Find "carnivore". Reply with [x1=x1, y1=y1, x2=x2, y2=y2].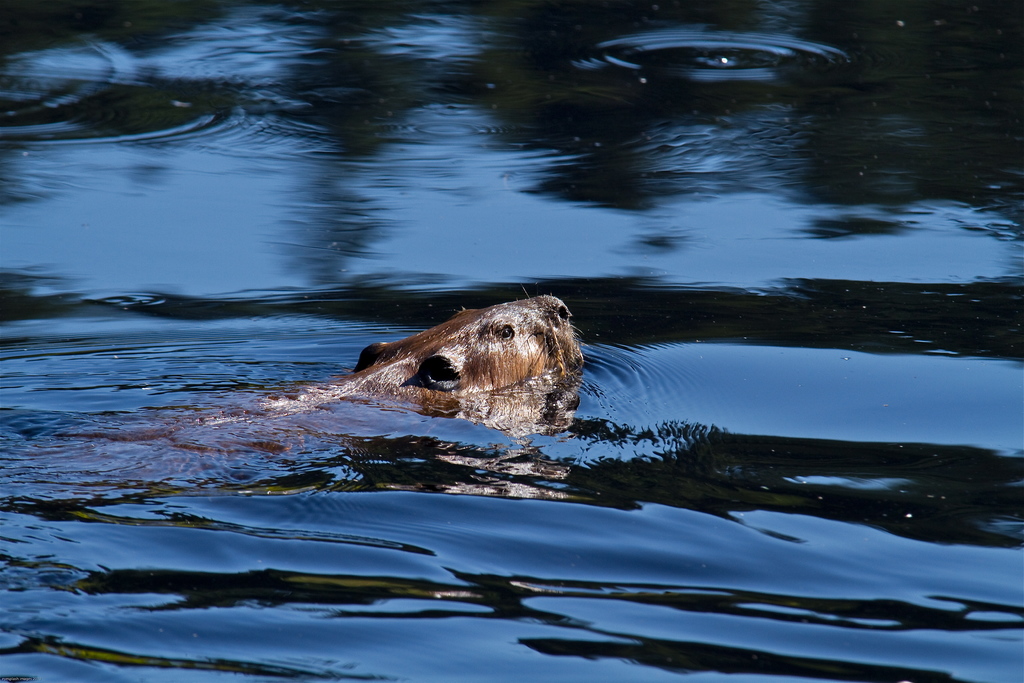
[x1=114, y1=287, x2=589, y2=473].
